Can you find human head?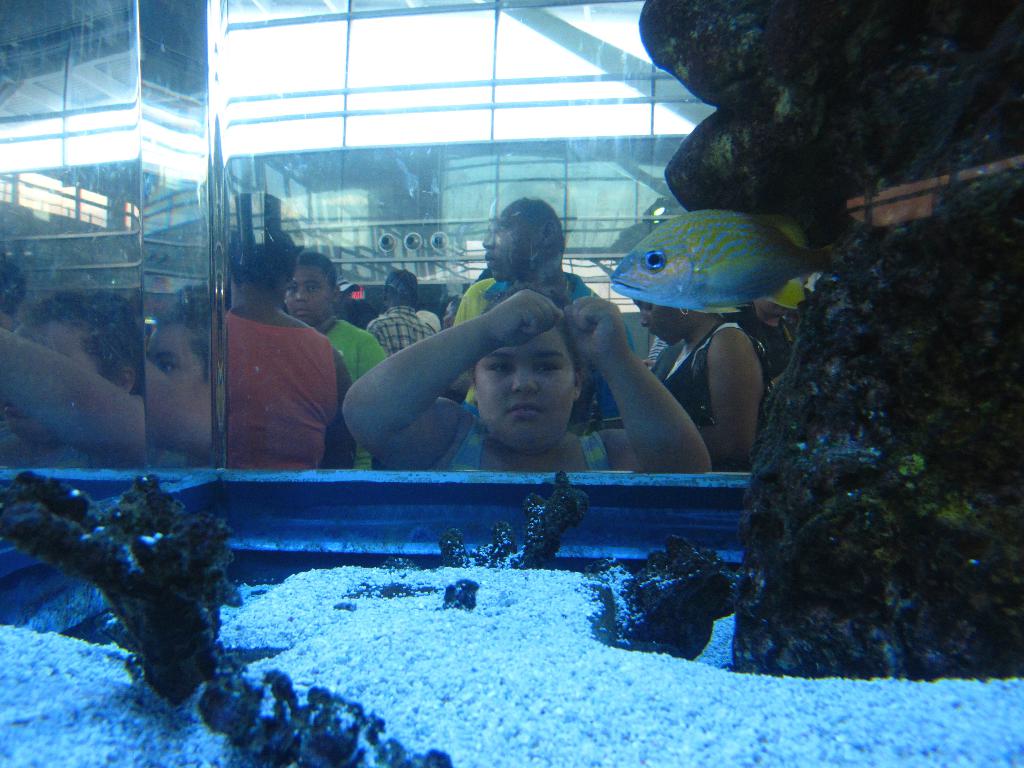
Yes, bounding box: detection(227, 228, 303, 307).
